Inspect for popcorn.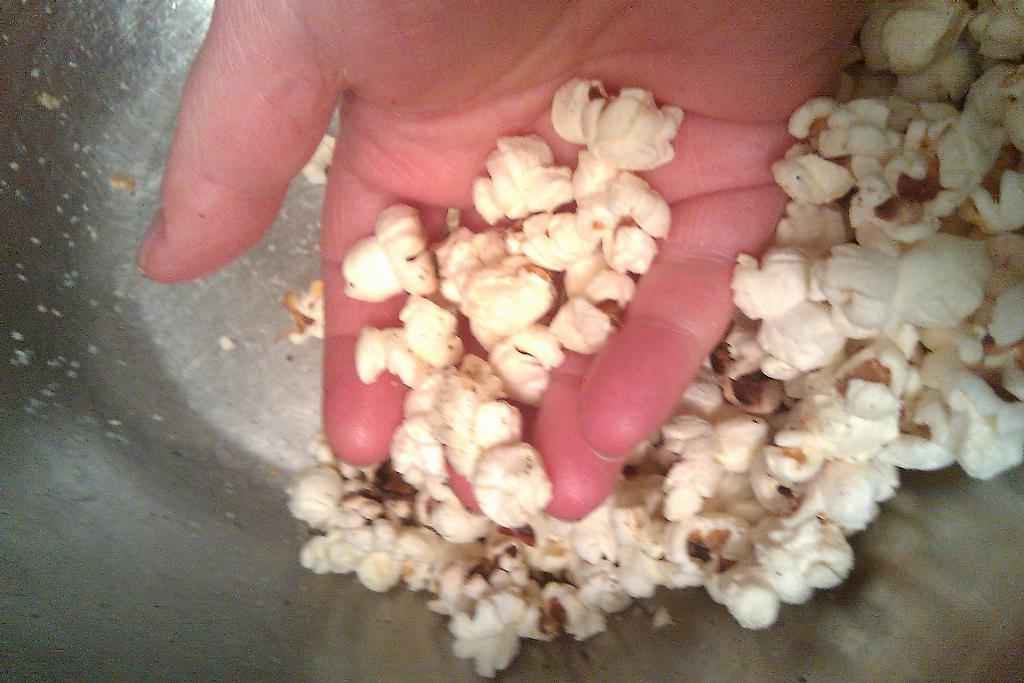
Inspection: (301,0,1023,675).
